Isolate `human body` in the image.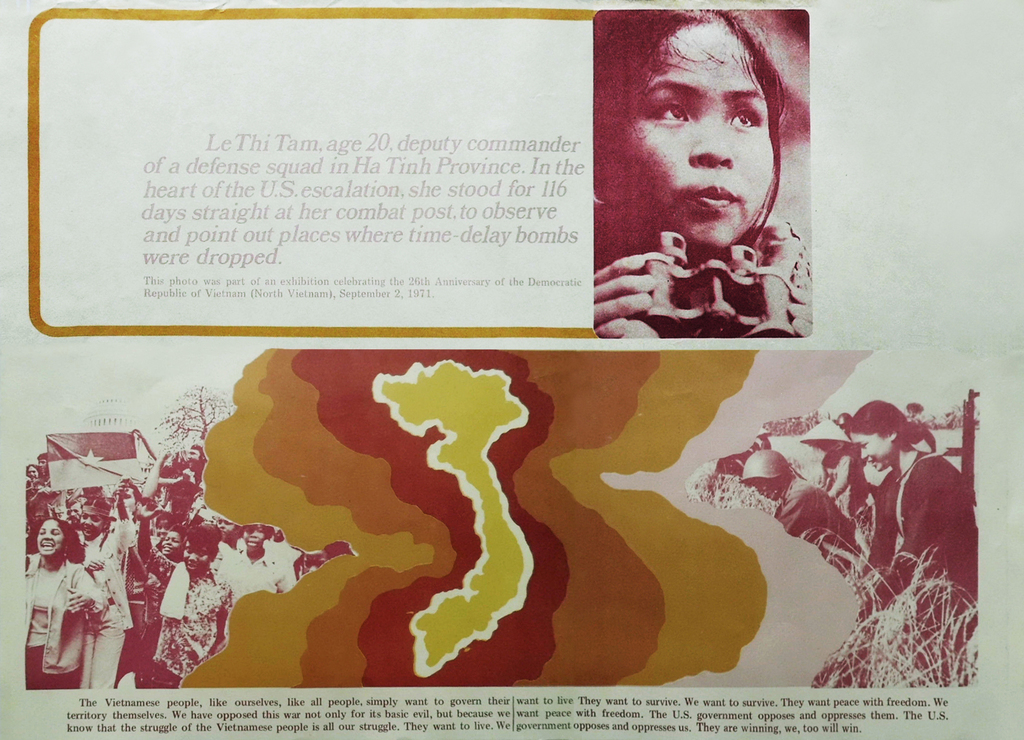
Isolated region: locate(582, 49, 825, 354).
